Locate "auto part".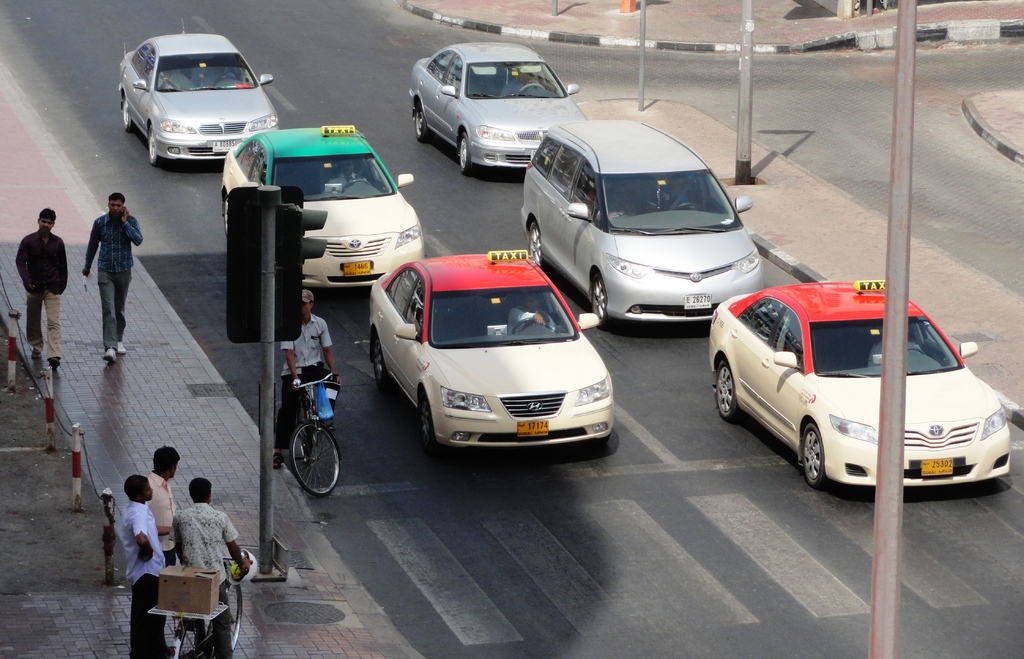
Bounding box: 595,257,648,283.
